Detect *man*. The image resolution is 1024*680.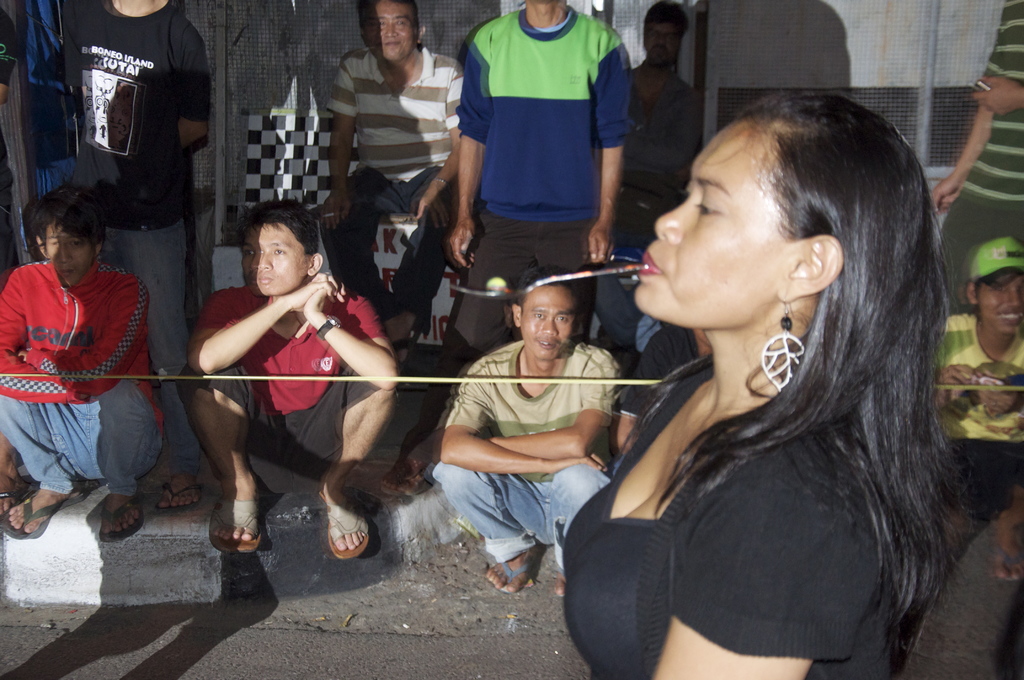
385 0 632 497.
